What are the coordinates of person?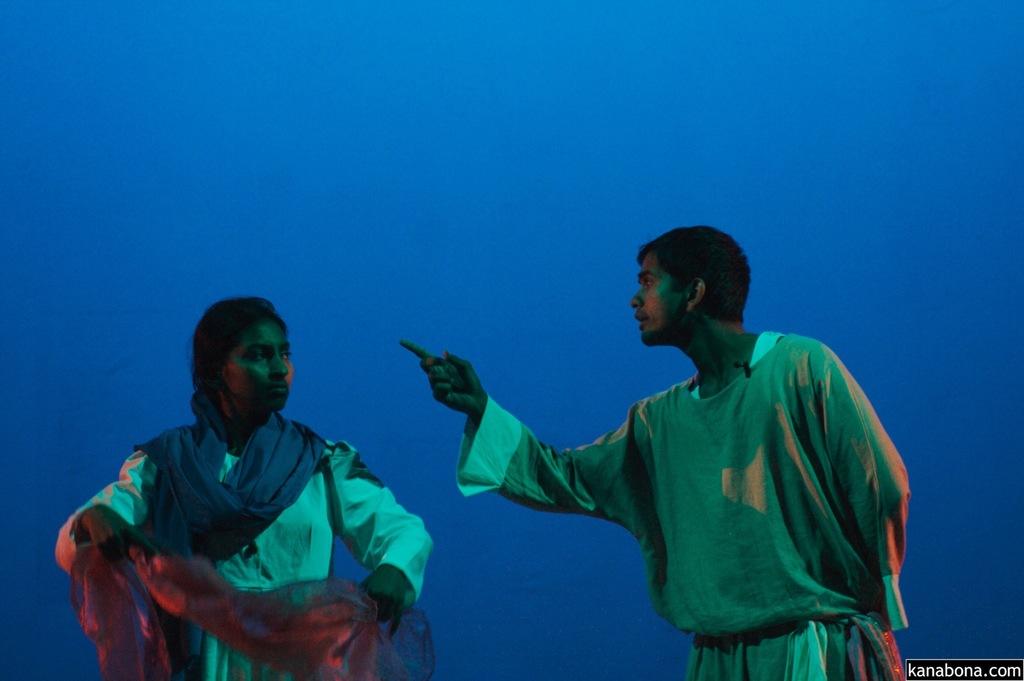
(81, 289, 403, 680).
